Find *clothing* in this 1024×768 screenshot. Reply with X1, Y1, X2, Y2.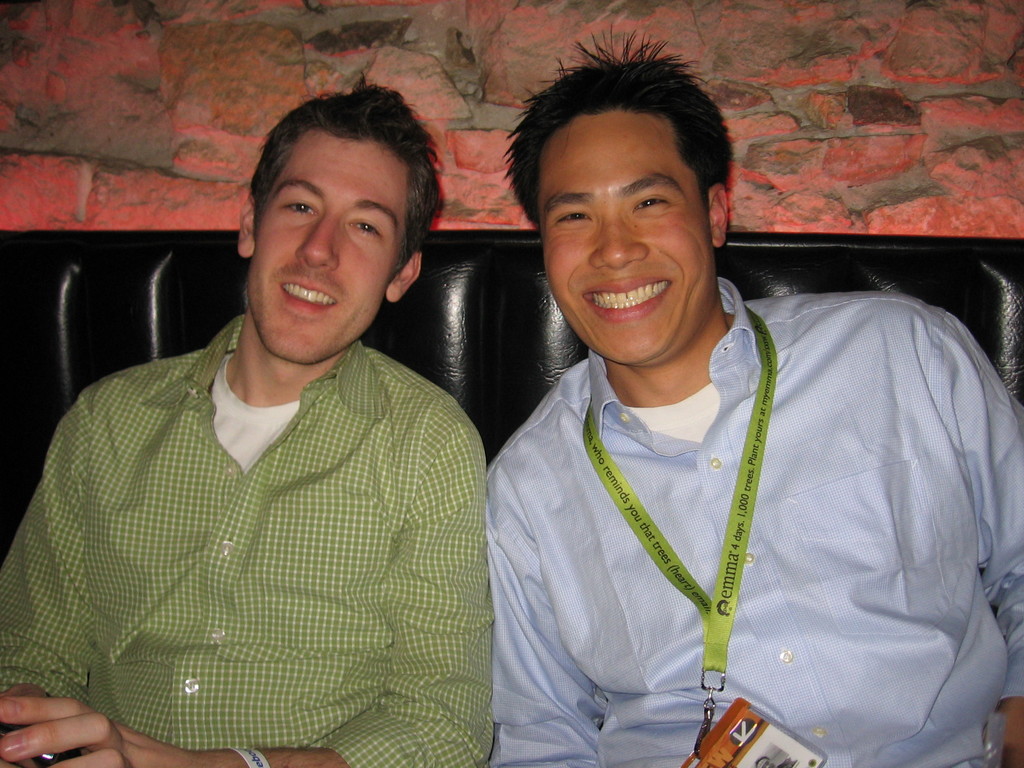
487, 275, 1023, 767.
